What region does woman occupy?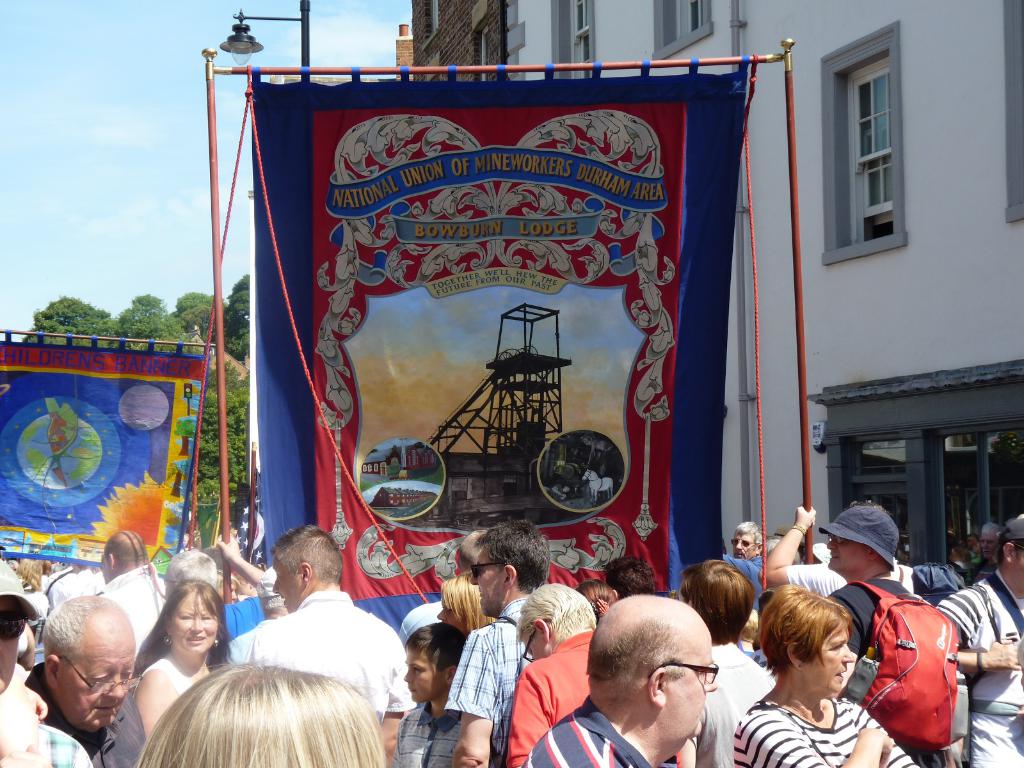
(left=127, top=652, right=391, bottom=767).
